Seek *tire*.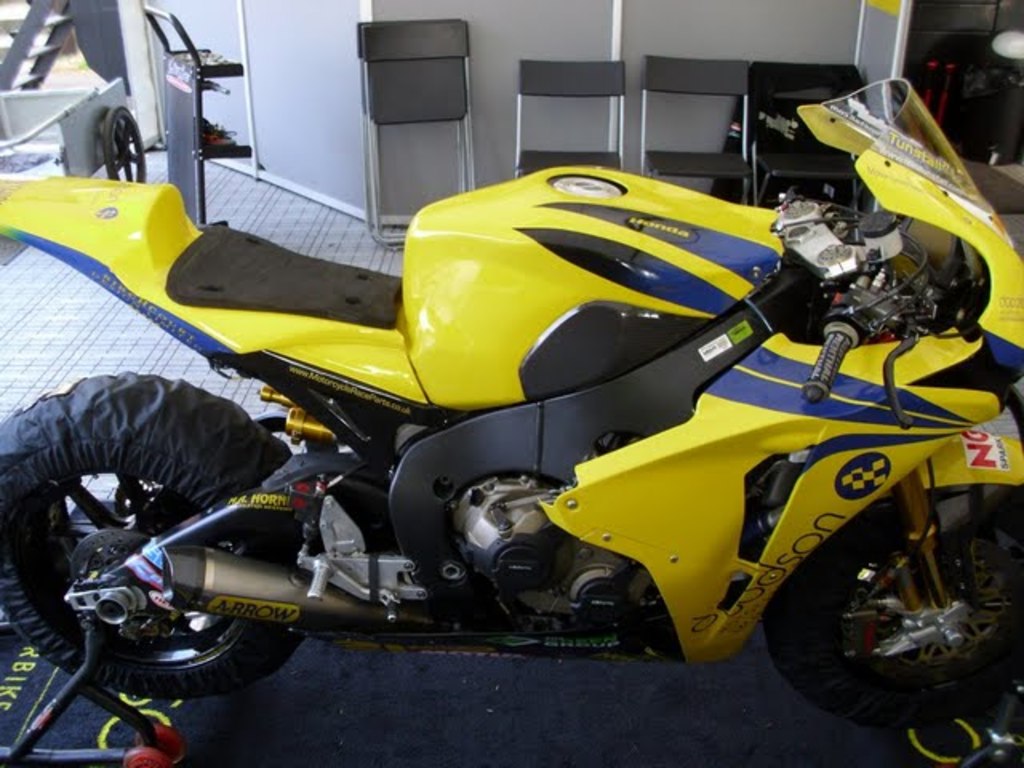
(104, 104, 144, 181).
